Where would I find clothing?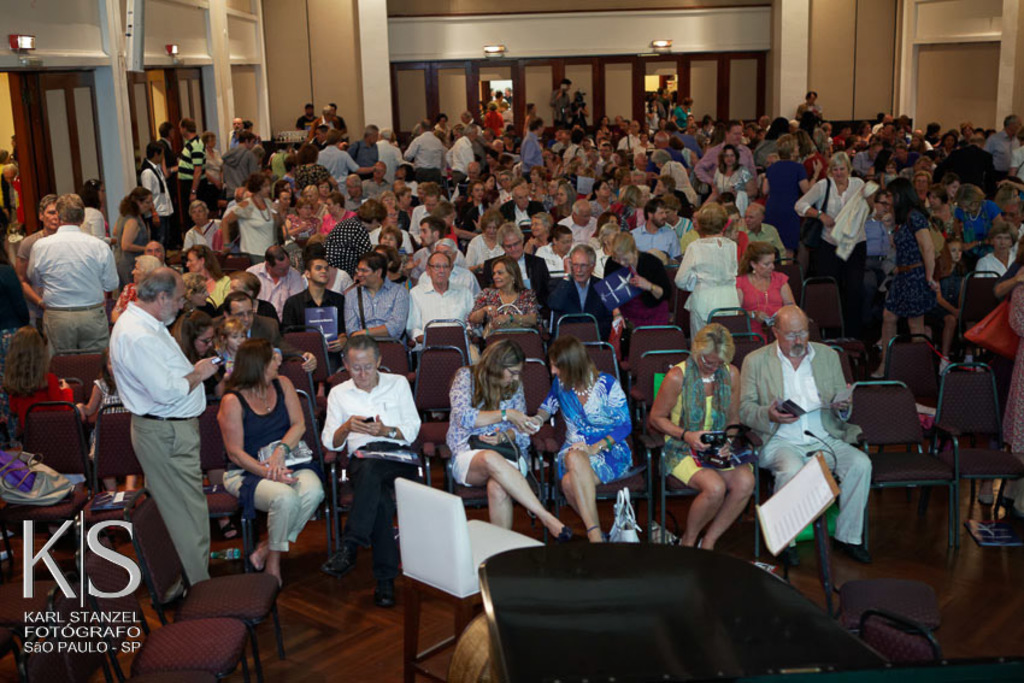
At bbox=[740, 338, 877, 550].
